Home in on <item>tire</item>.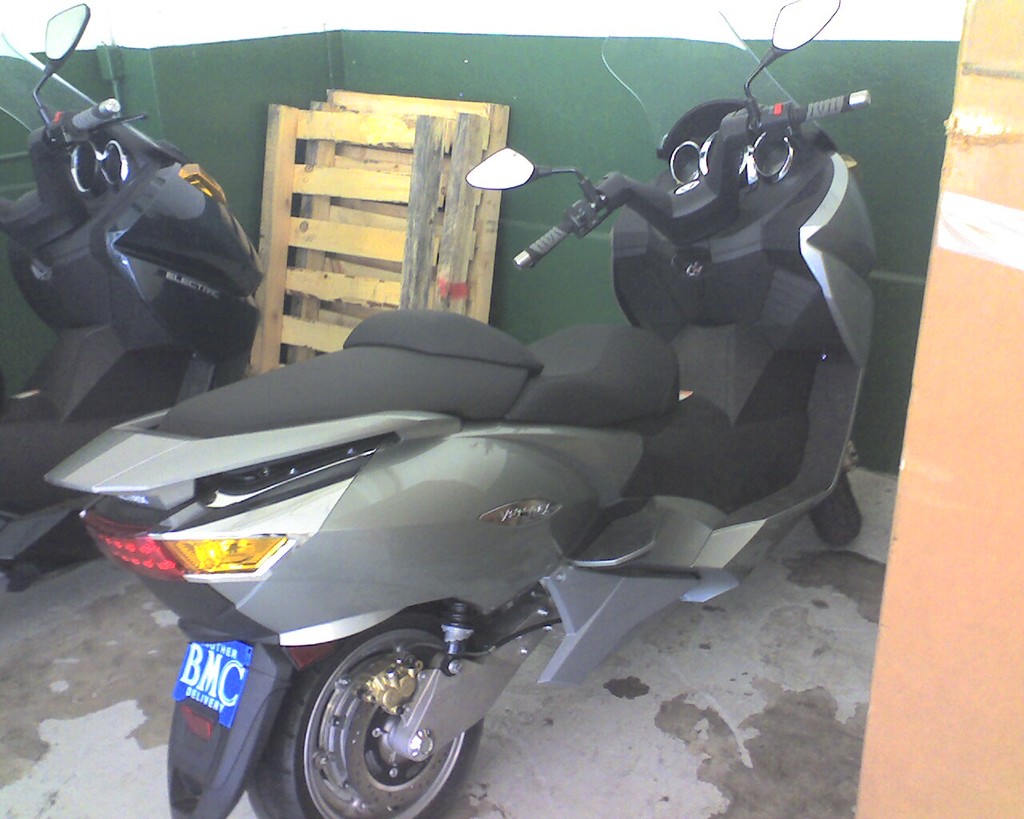
Homed in at <box>249,607,483,818</box>.
